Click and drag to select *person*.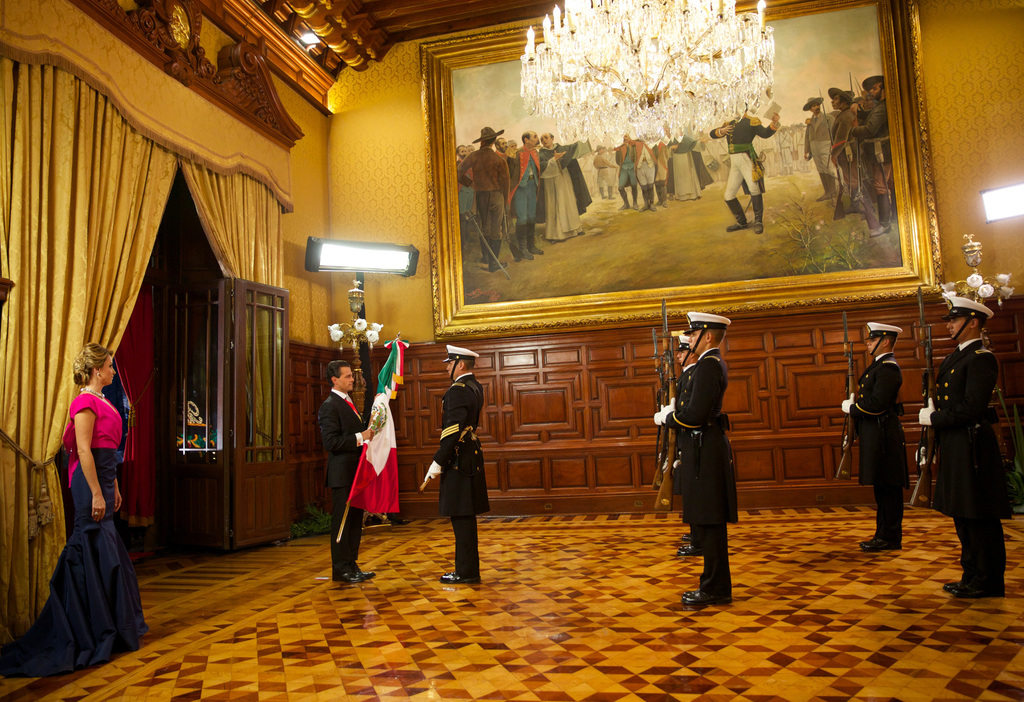
Selection: 836, 322, 913, 553.
